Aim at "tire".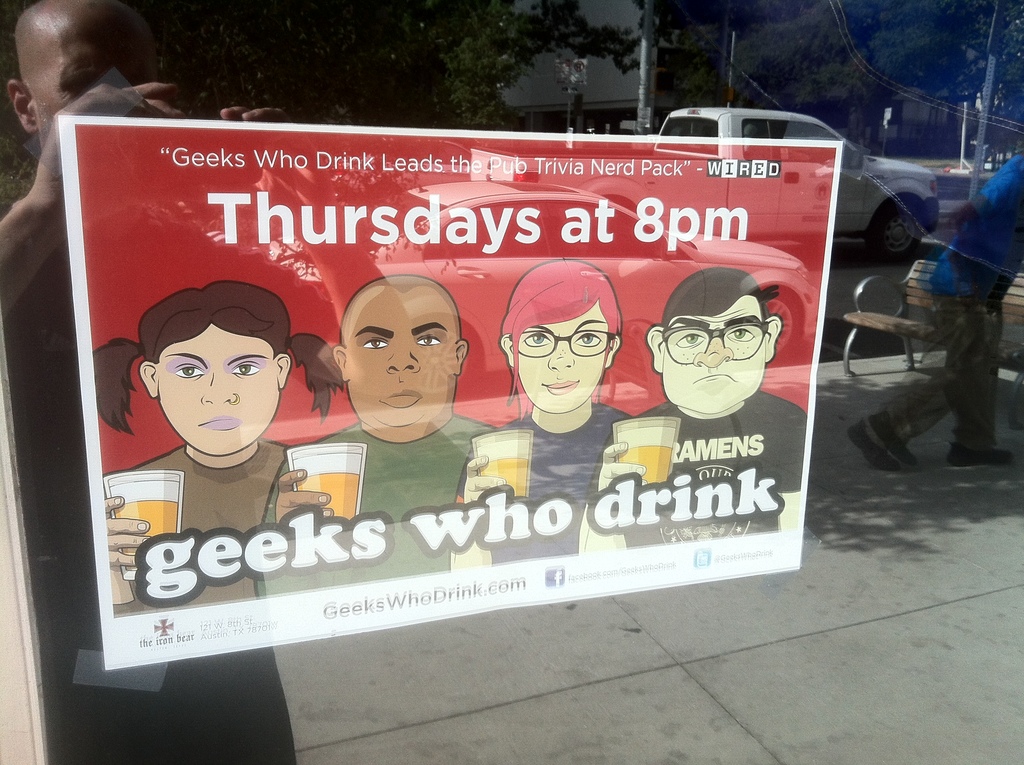
Aimed at crop(868, 205, 931, 265).
